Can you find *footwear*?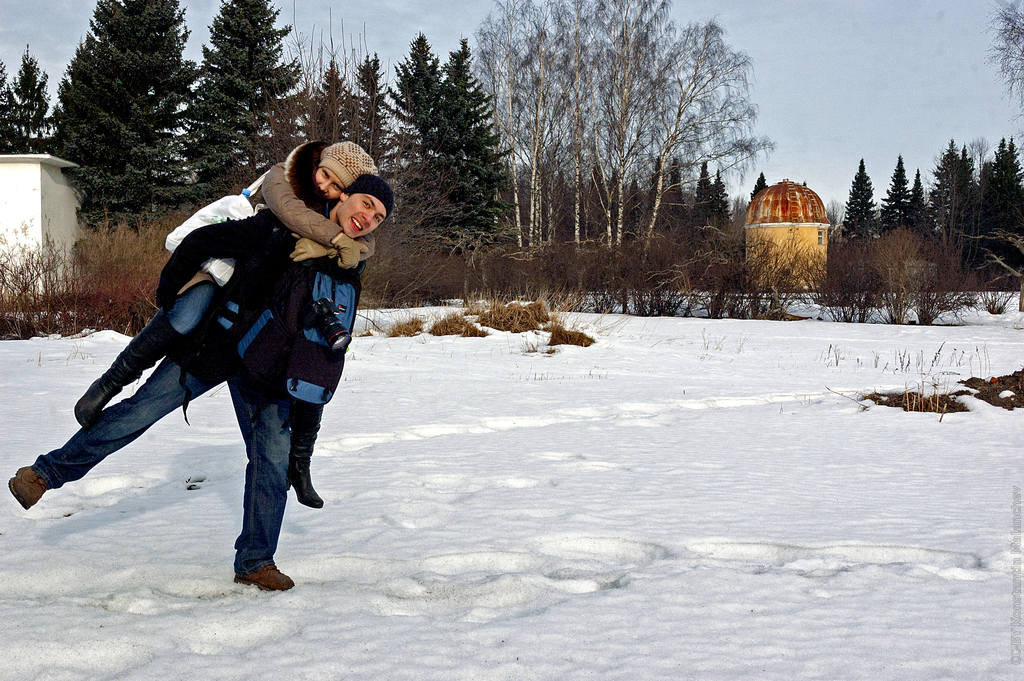
Yes, bounding box: <box>6,466,51,511</box>.
